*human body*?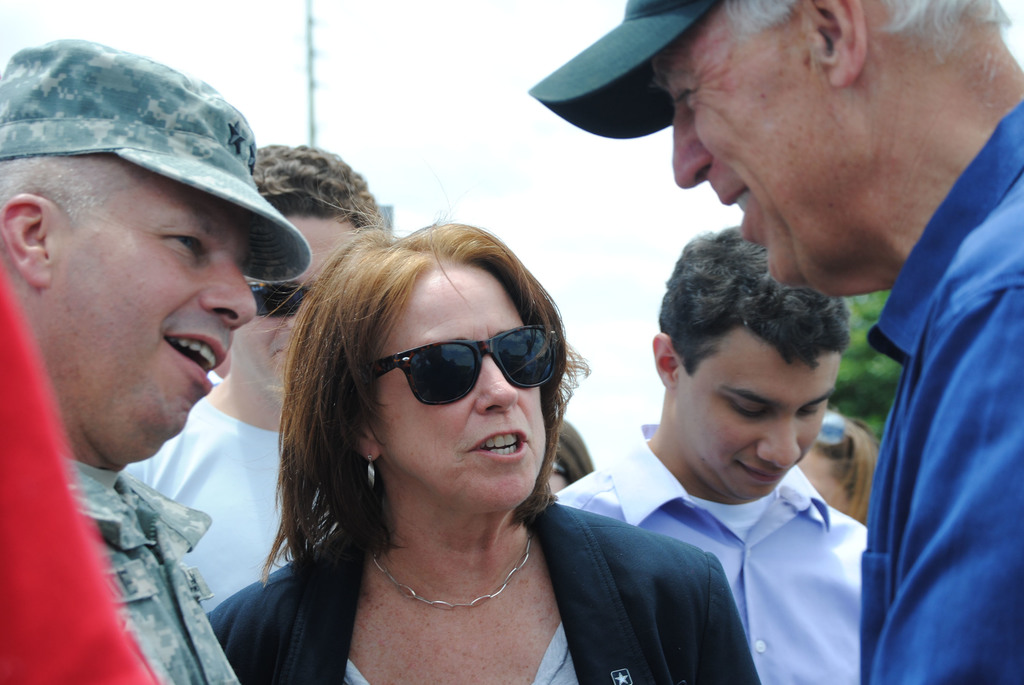
859:135:1023:684
